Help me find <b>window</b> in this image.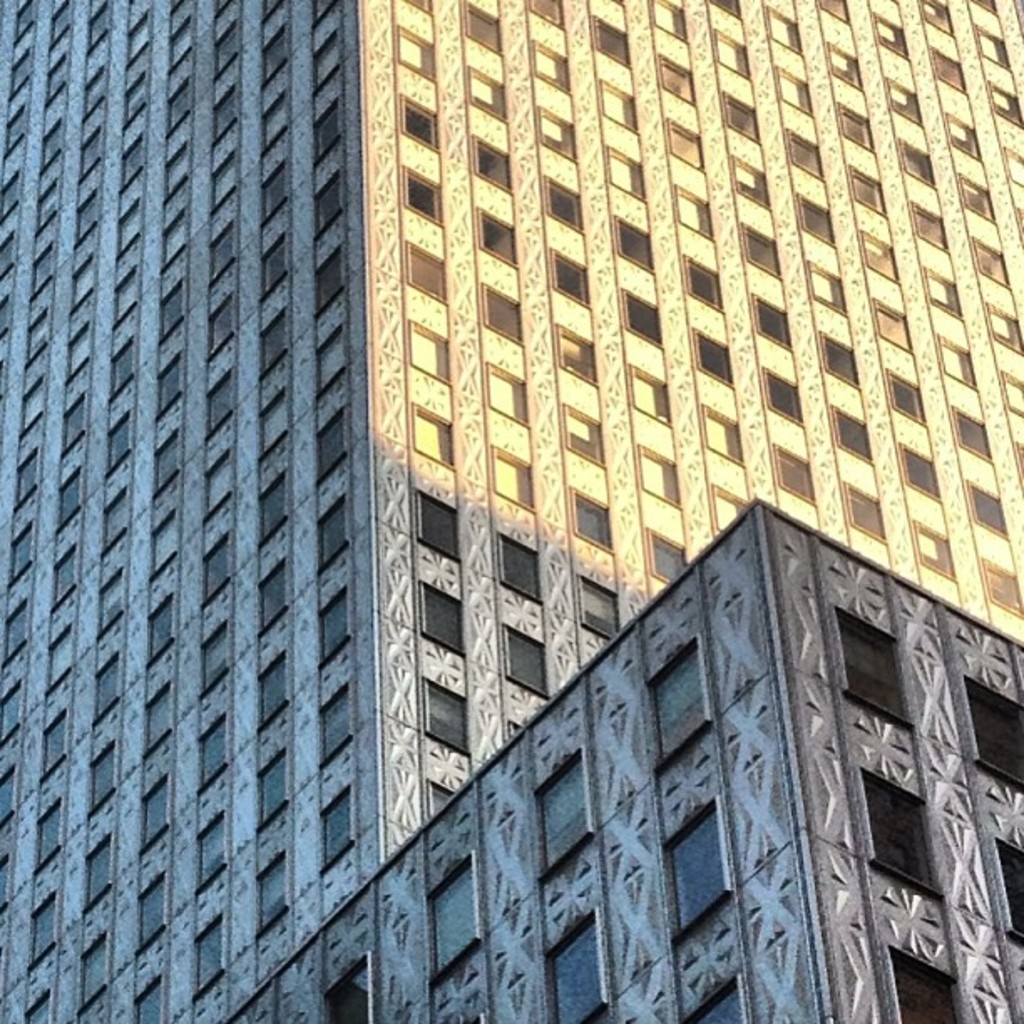
Found it: select_region(35, 805, 62, 872).
